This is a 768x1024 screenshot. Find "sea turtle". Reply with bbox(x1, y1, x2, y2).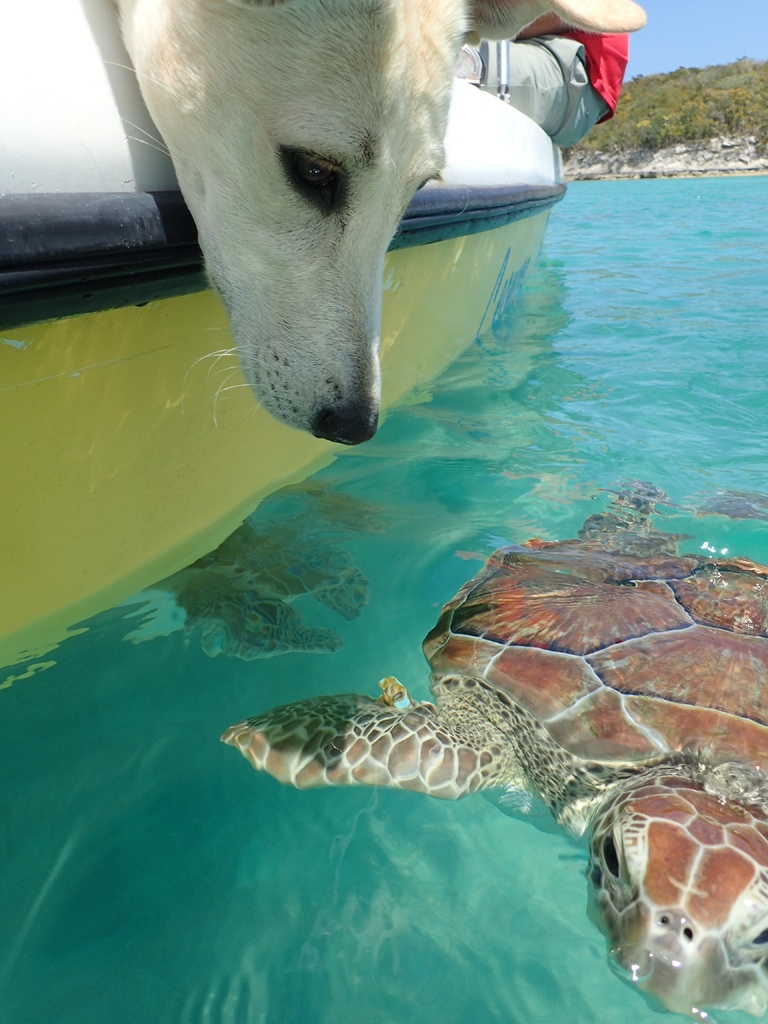
bbox(157, 480, 380, 672).
